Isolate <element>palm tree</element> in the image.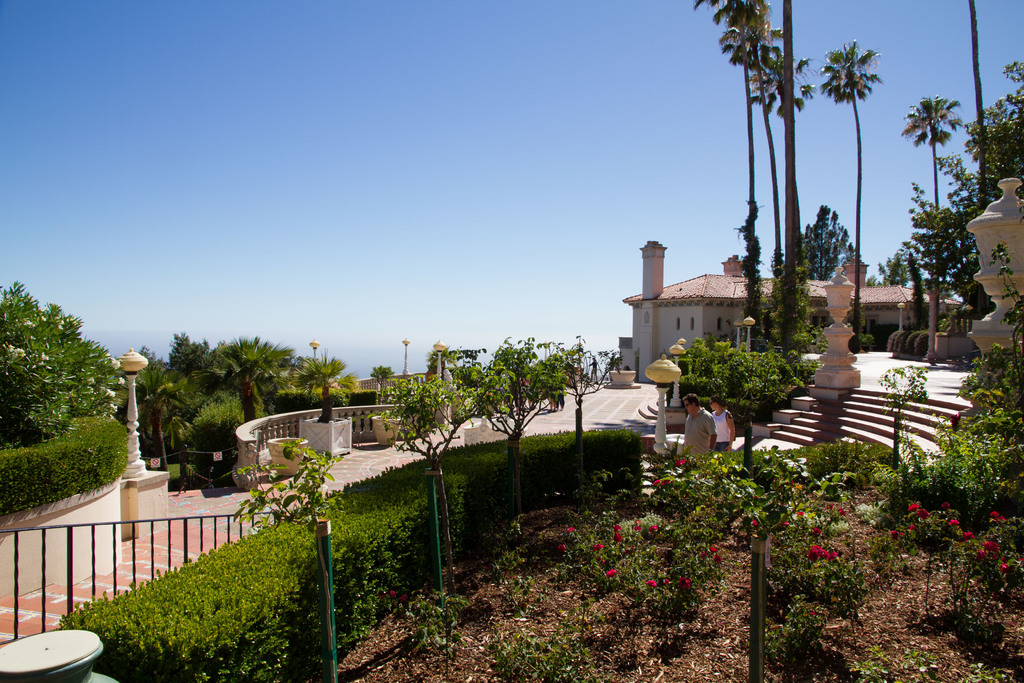
Isolated region: Rect(732, 19, 808, 358).
